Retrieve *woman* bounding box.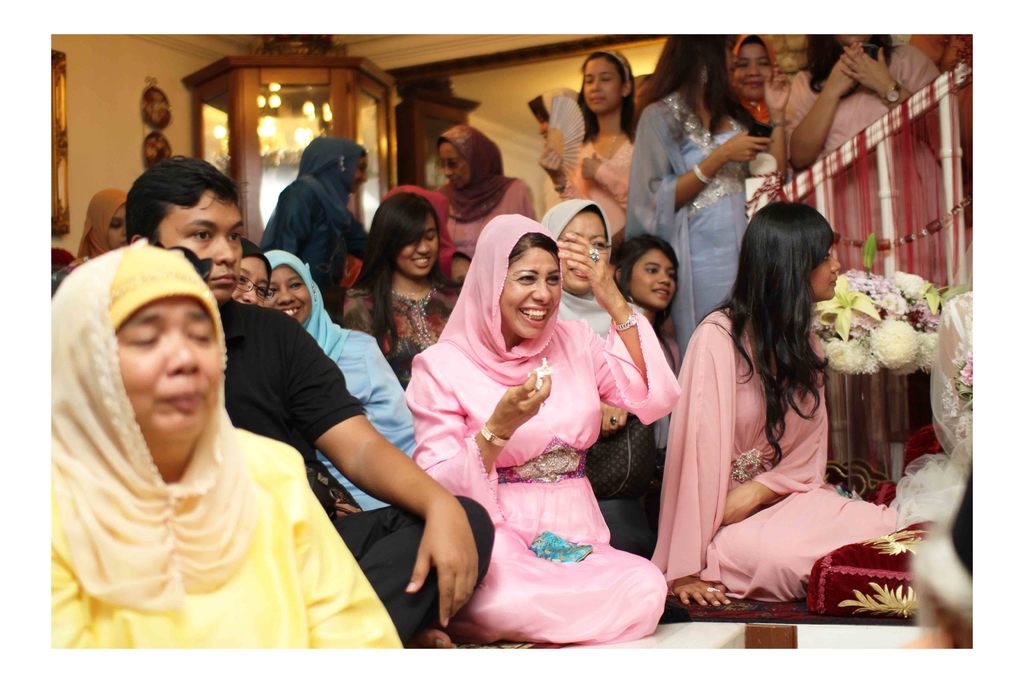
Bounding box: 610/229/675/377.
